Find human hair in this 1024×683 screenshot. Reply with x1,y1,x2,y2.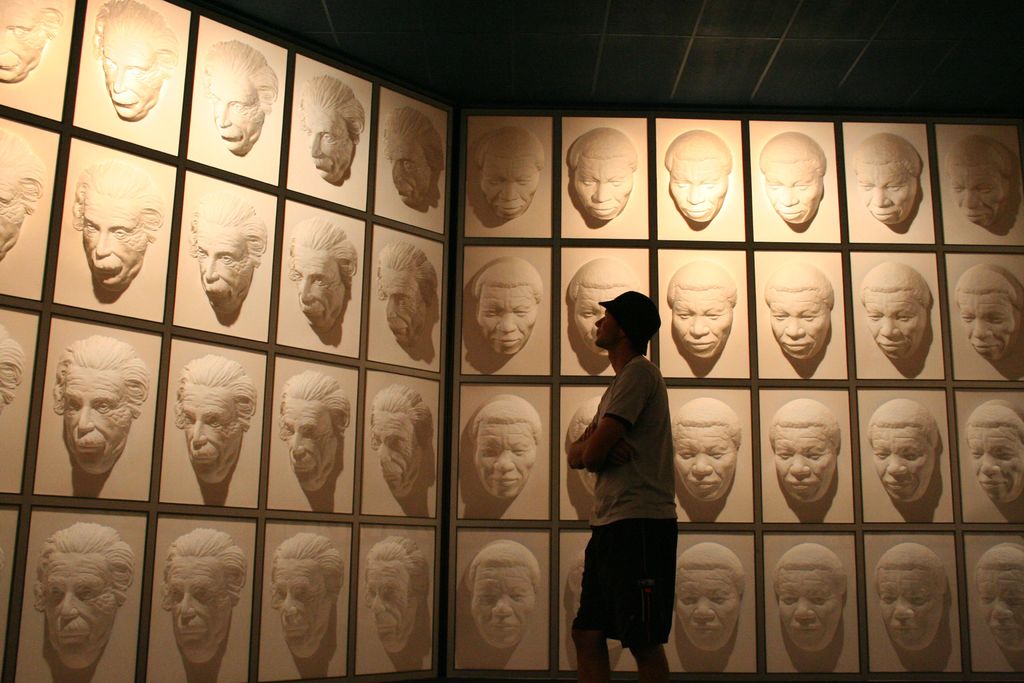
673,541,745,592.
